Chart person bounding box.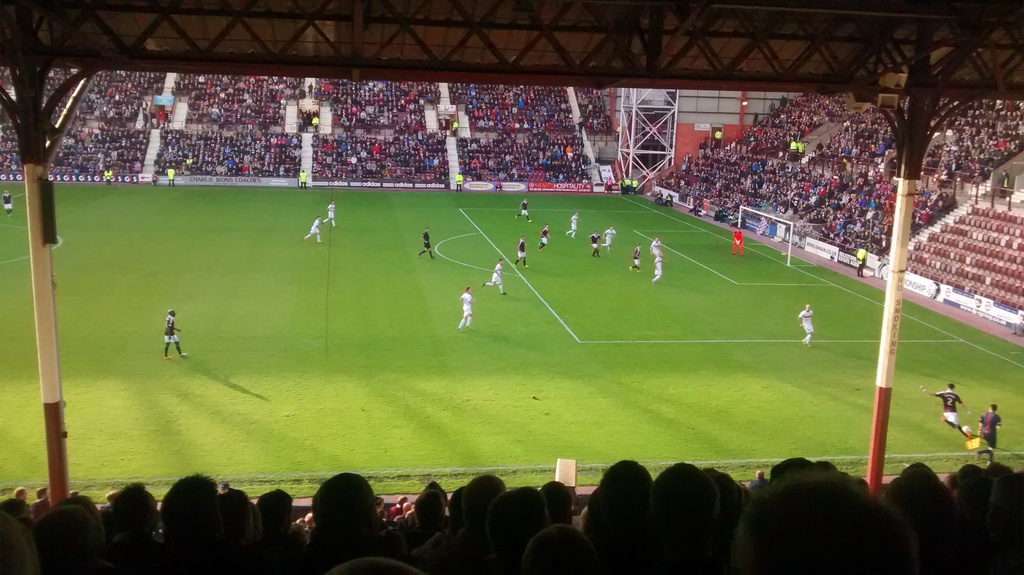
Charted: 512 235 531 269.
